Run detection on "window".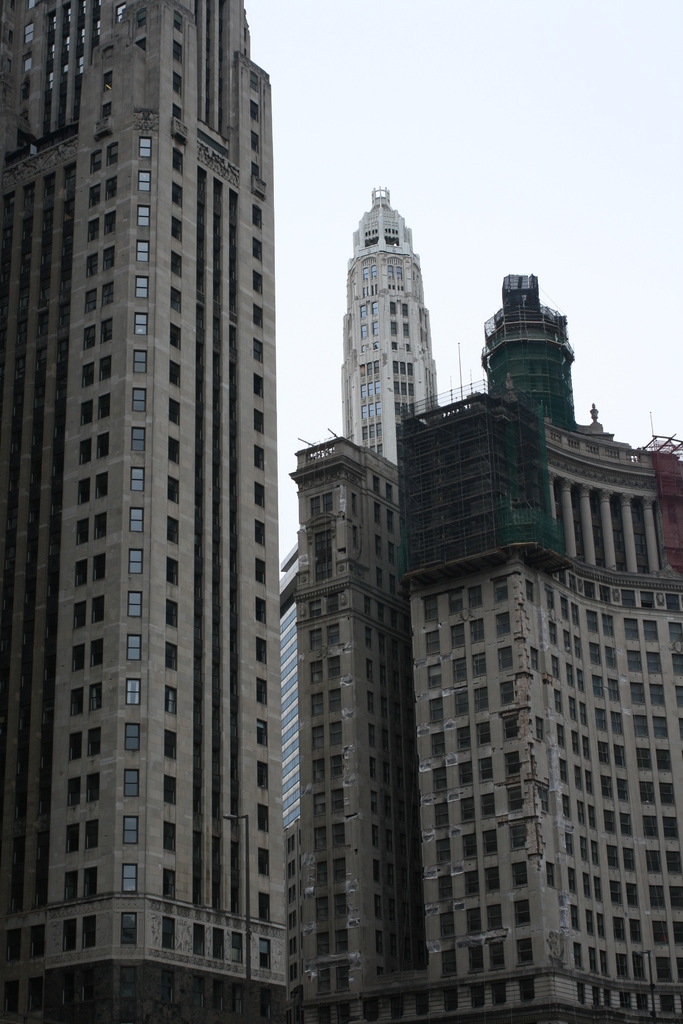
Result: (x1=102, y1=212, x2=119, y2=237).
